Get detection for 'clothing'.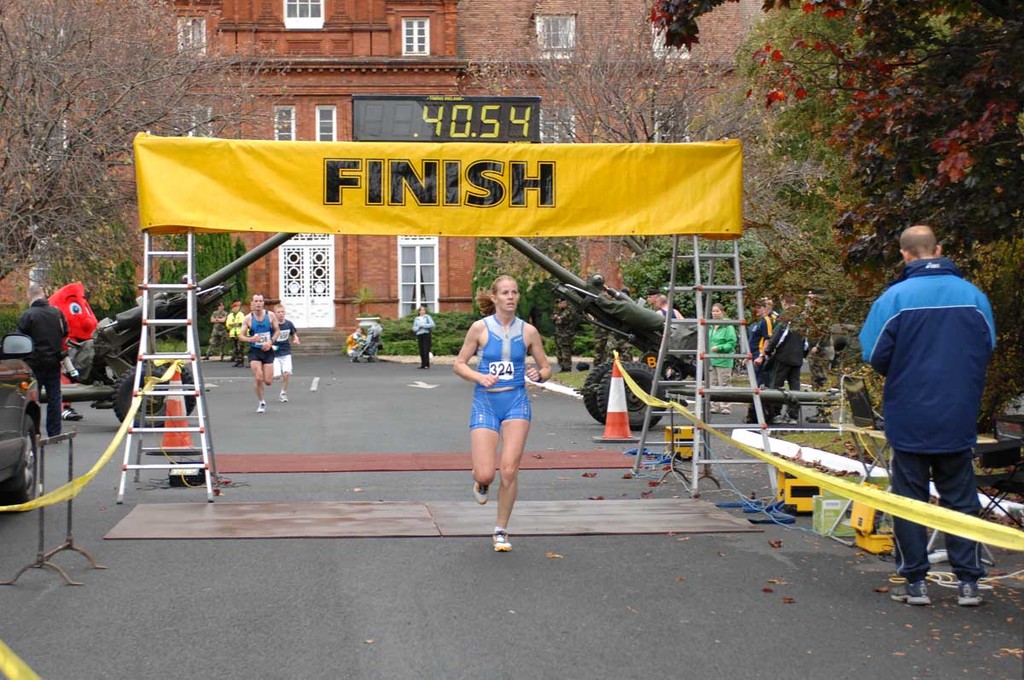
Detection: crop(245, 311, 284, 369).
